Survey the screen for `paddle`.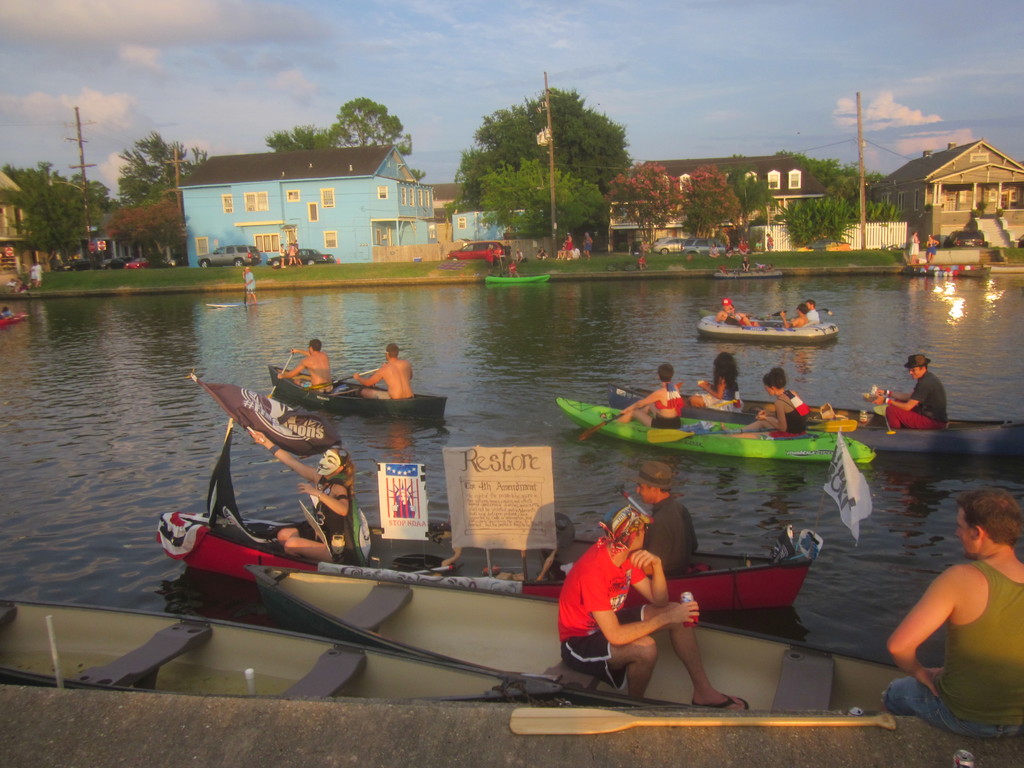
Survey found: crop(578, 381, 684, 444).
